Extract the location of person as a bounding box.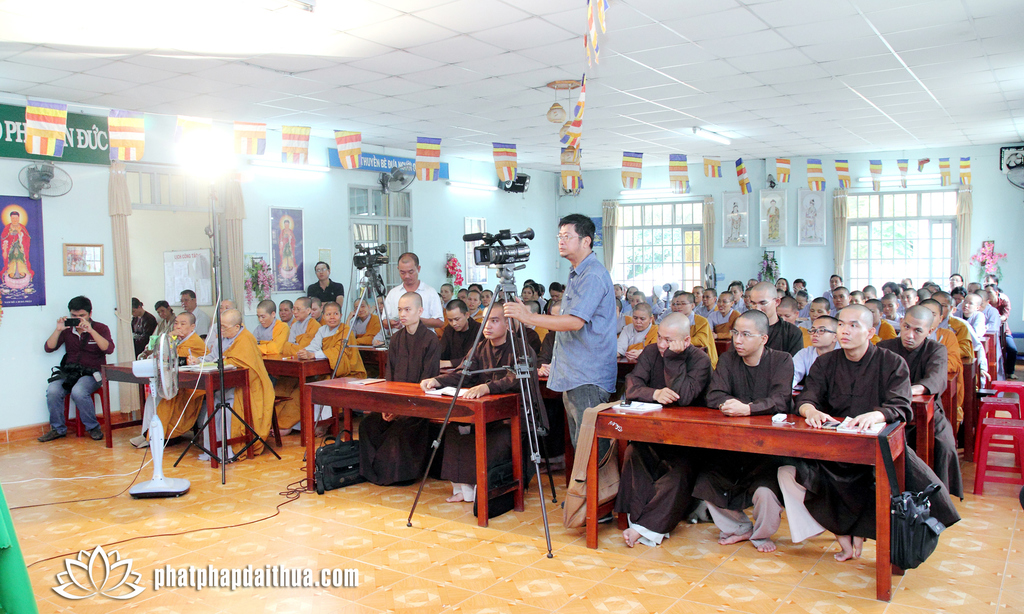
x1=739 y1=275 x2=798 y2=353.
